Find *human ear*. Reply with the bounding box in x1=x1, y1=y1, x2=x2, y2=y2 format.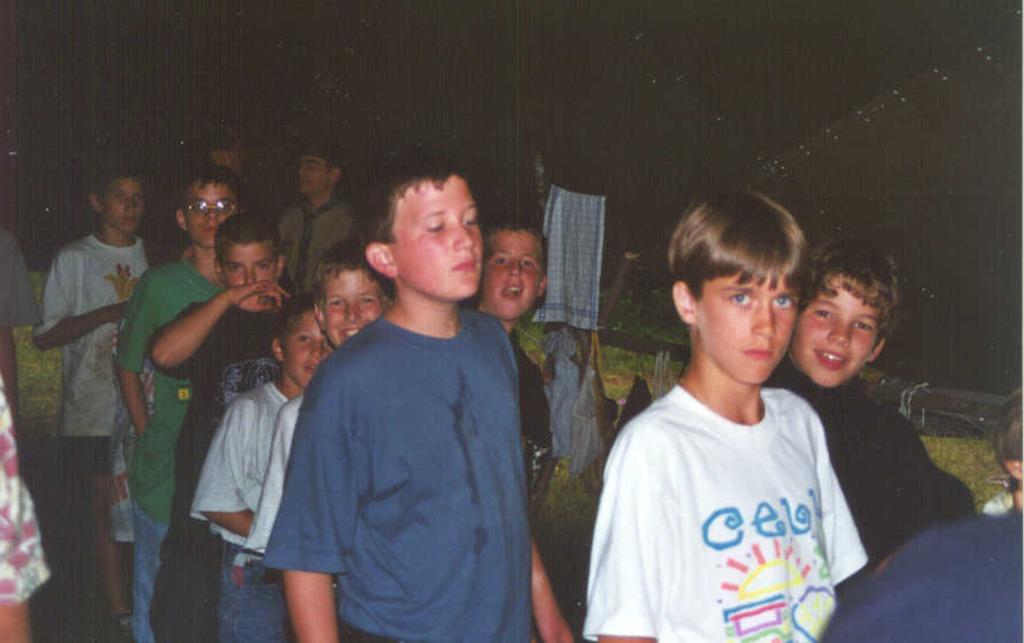
x1=366, y1=243, x2=398, y2=278.
